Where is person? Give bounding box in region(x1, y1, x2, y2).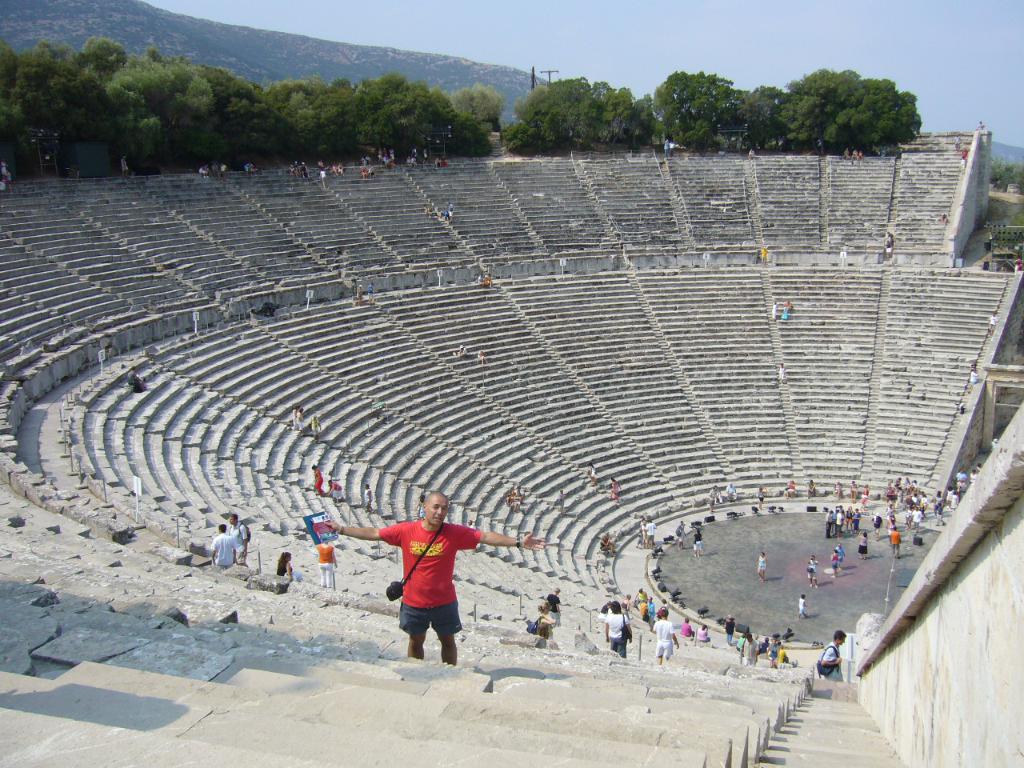
region(693, 525, 703, 551).
